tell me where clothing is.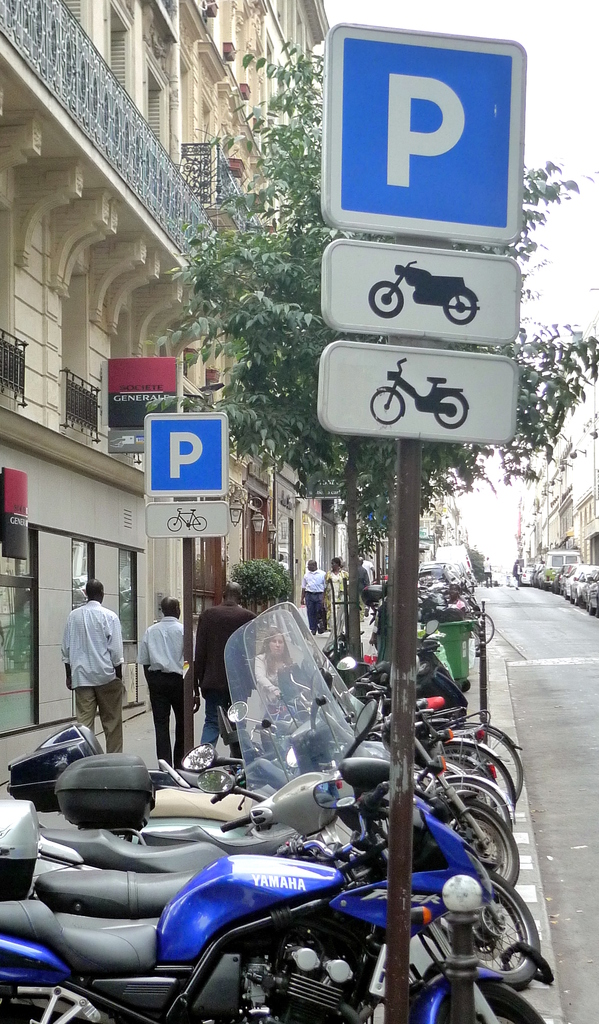
clothing is at [left=195, top=597, right=261, bottom=745].
